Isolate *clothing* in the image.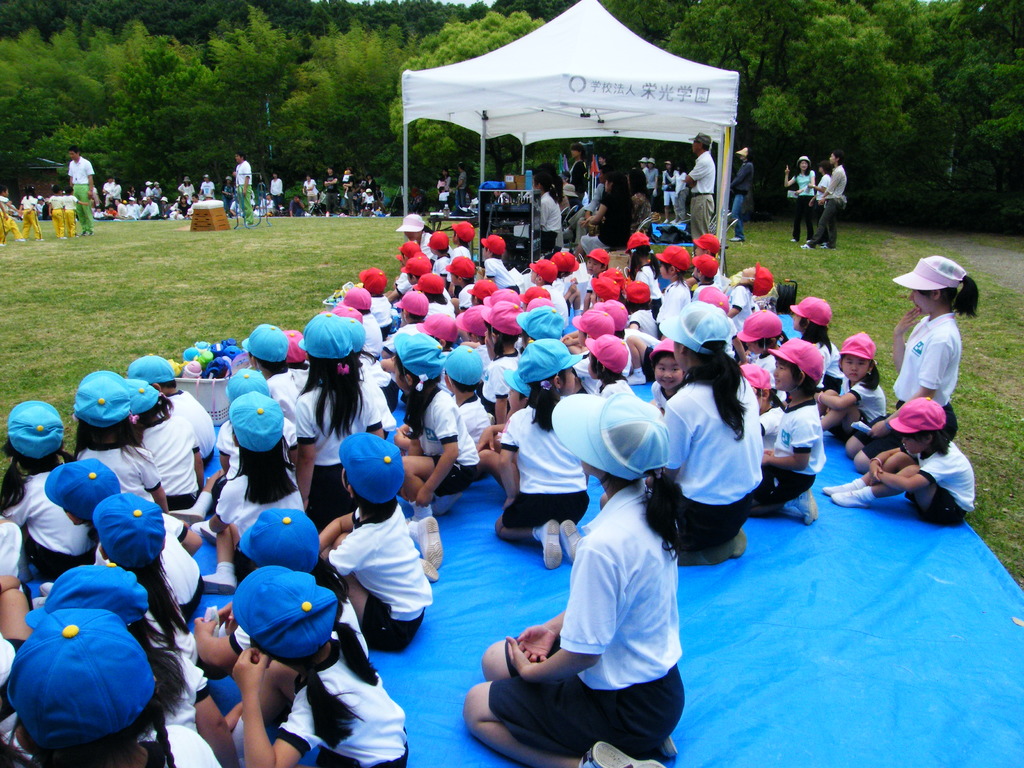
Isolated region: left=222, top=569, right=369, bottom=662.
